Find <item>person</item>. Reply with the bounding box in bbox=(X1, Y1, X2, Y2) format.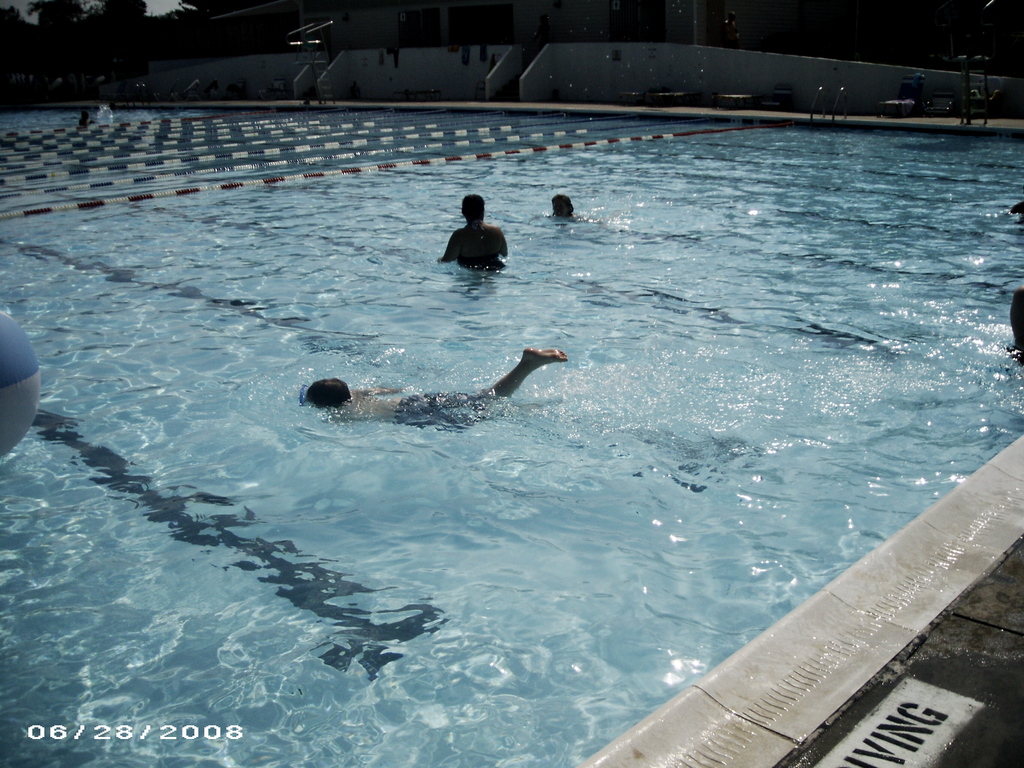
bbox=(1011, 289, 1023, 368).
